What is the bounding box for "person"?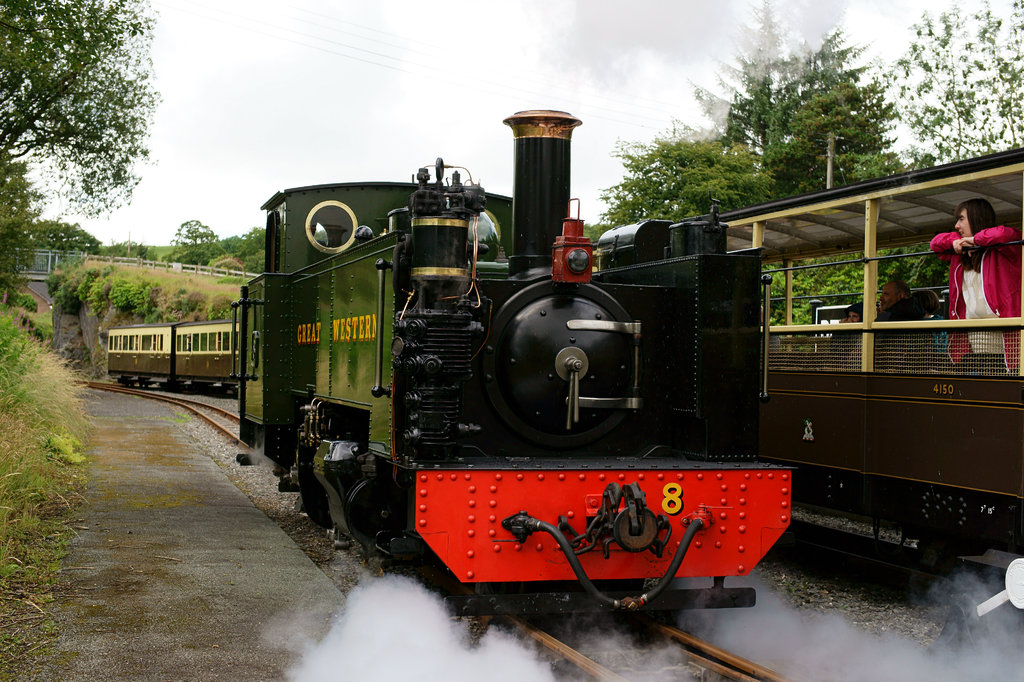
x1=938, y1=195, x2=1012, y2=354.
